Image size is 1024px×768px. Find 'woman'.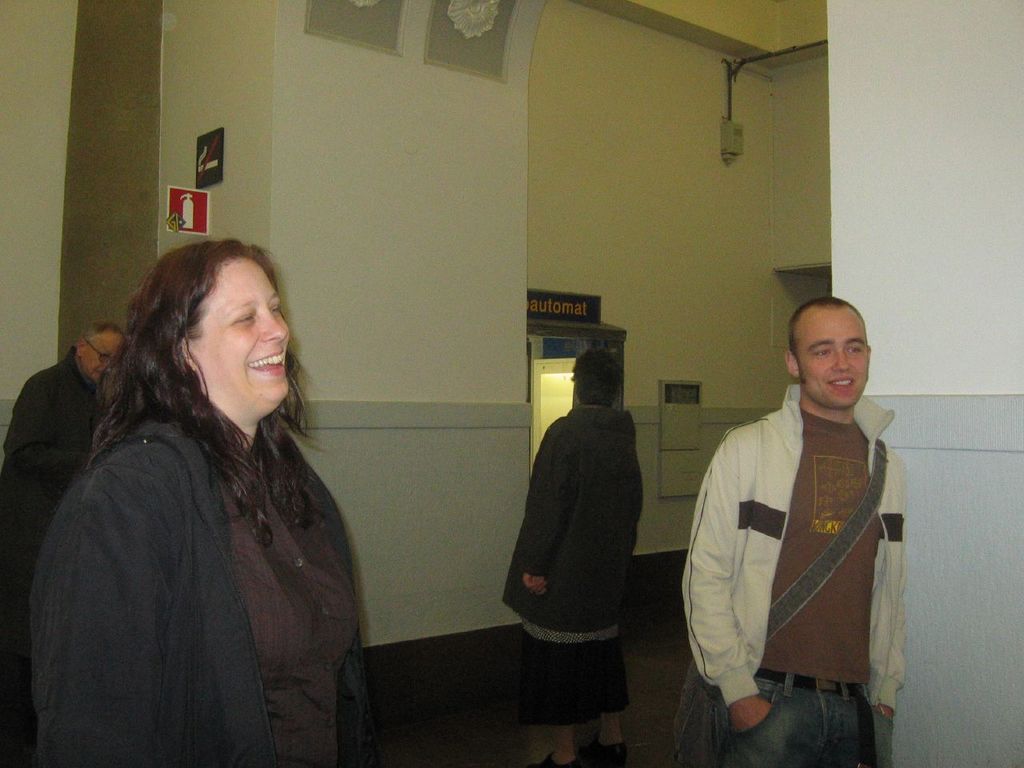
BBox(45, 214, 373, 766).
